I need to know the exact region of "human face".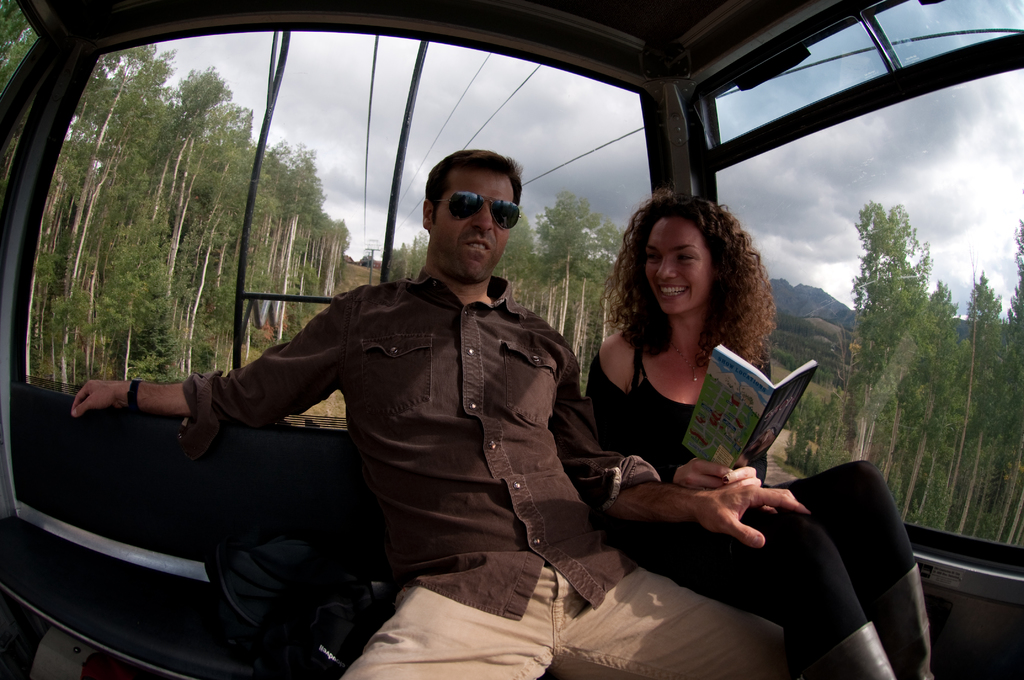
Region: (433,173,515,280).
